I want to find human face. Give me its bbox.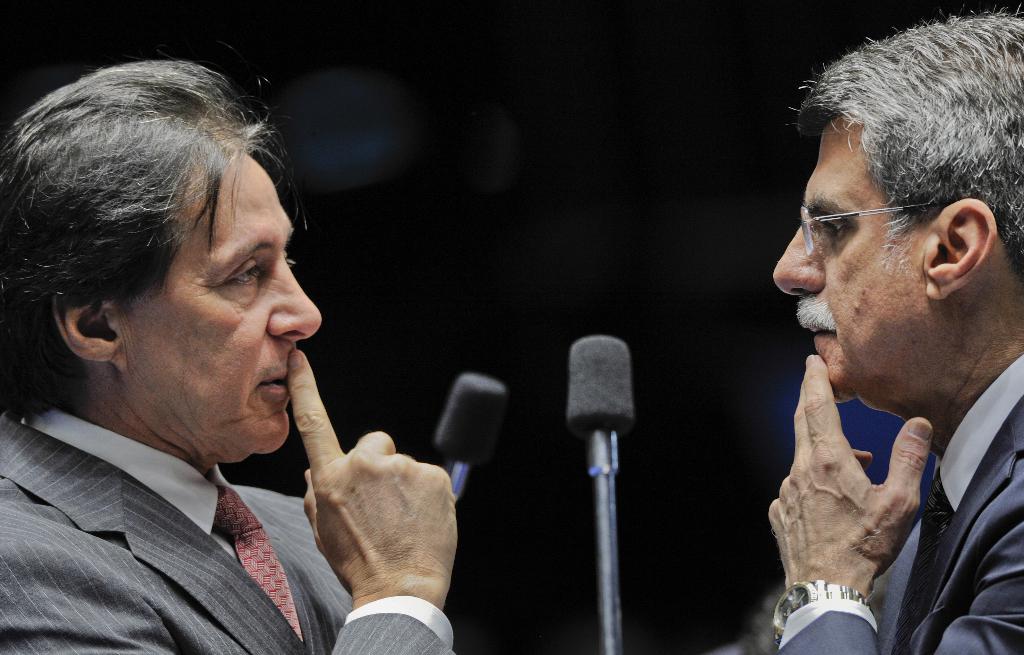
bbox=(775, 153, 902, 400).
